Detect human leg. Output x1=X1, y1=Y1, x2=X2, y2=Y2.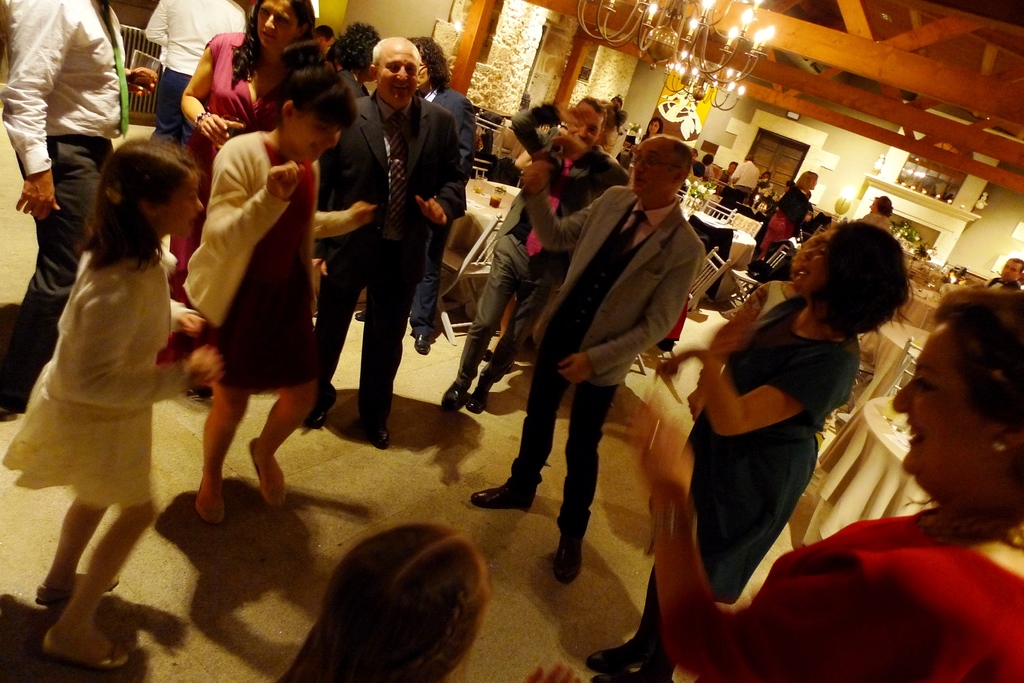
x1=366, y1=246, x2=414, y2=455.
